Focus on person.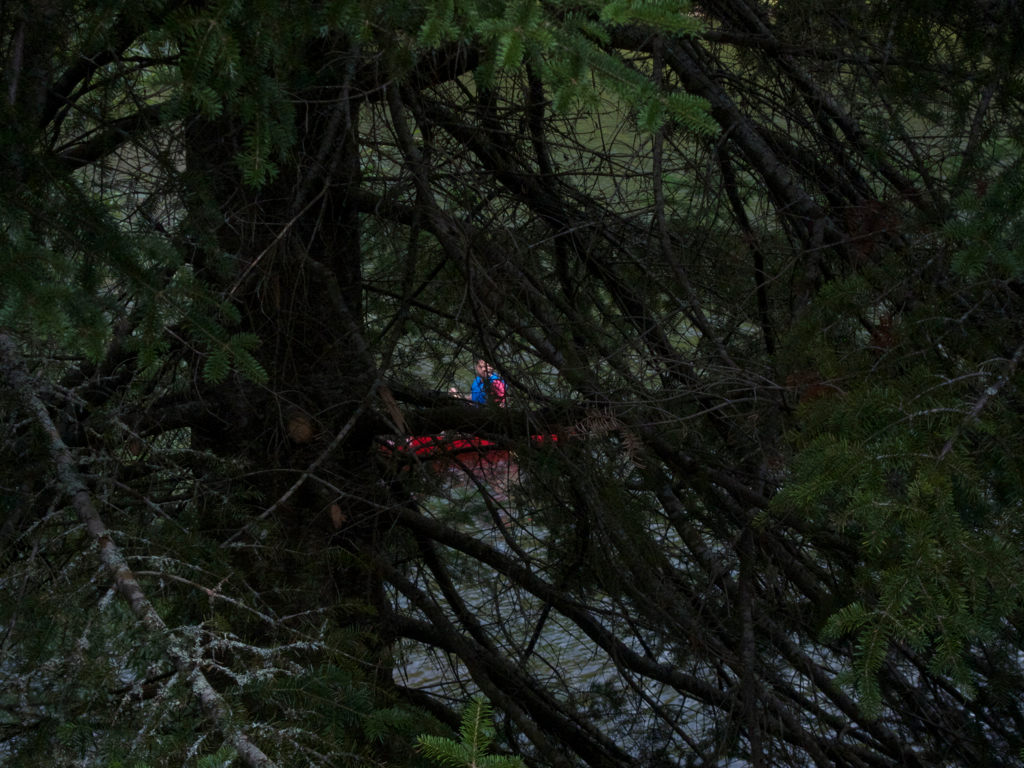
Focused at rect(446, 354, 506, 408).
